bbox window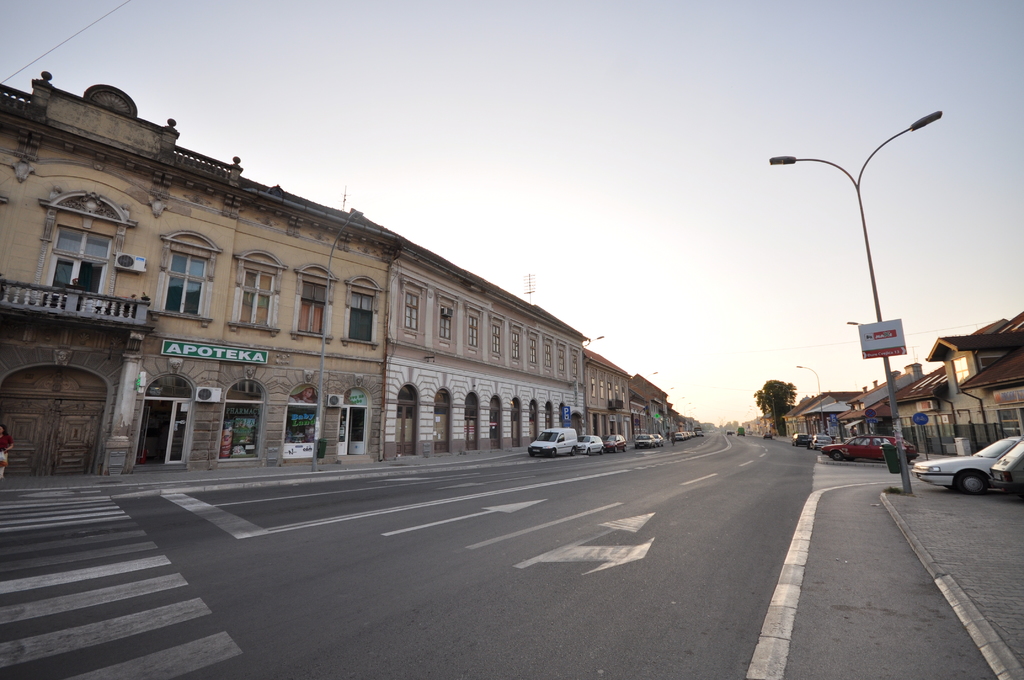
(left=56, top=225, right=113, bottom=260)
